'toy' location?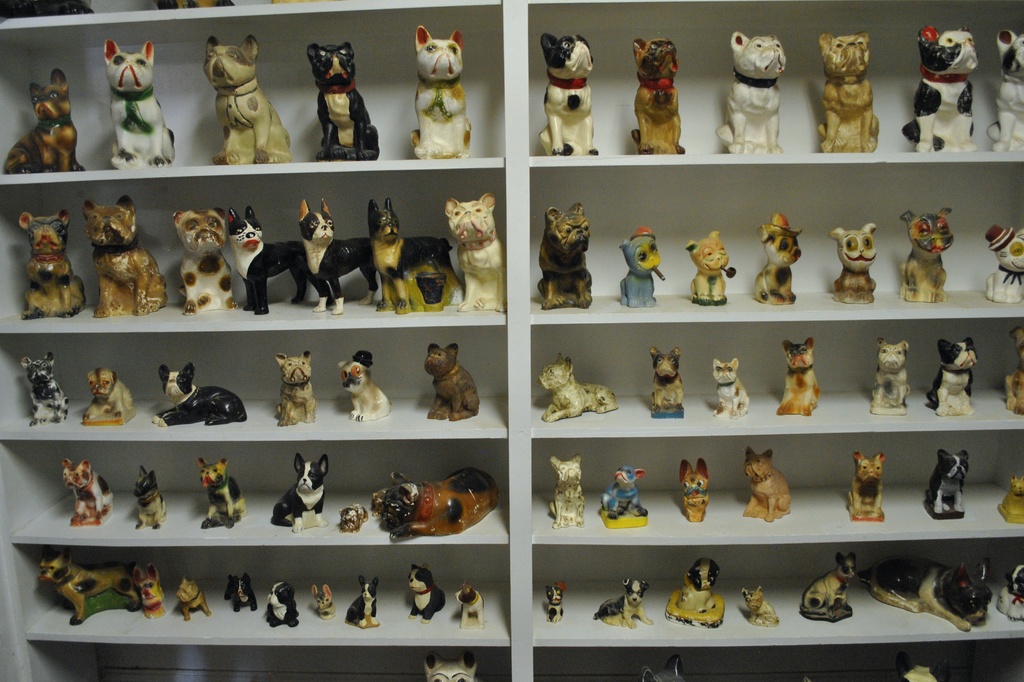
[371,471,500,544]
